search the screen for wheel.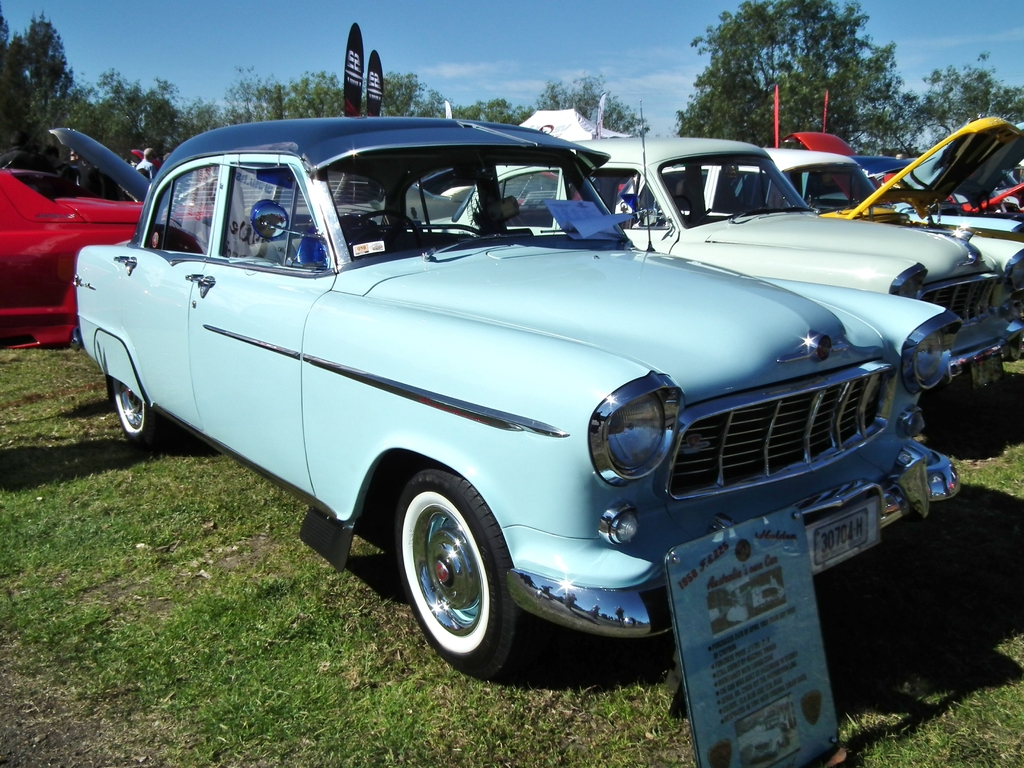
Found at [x1=672, y1=195, x2=703, y2=221].
